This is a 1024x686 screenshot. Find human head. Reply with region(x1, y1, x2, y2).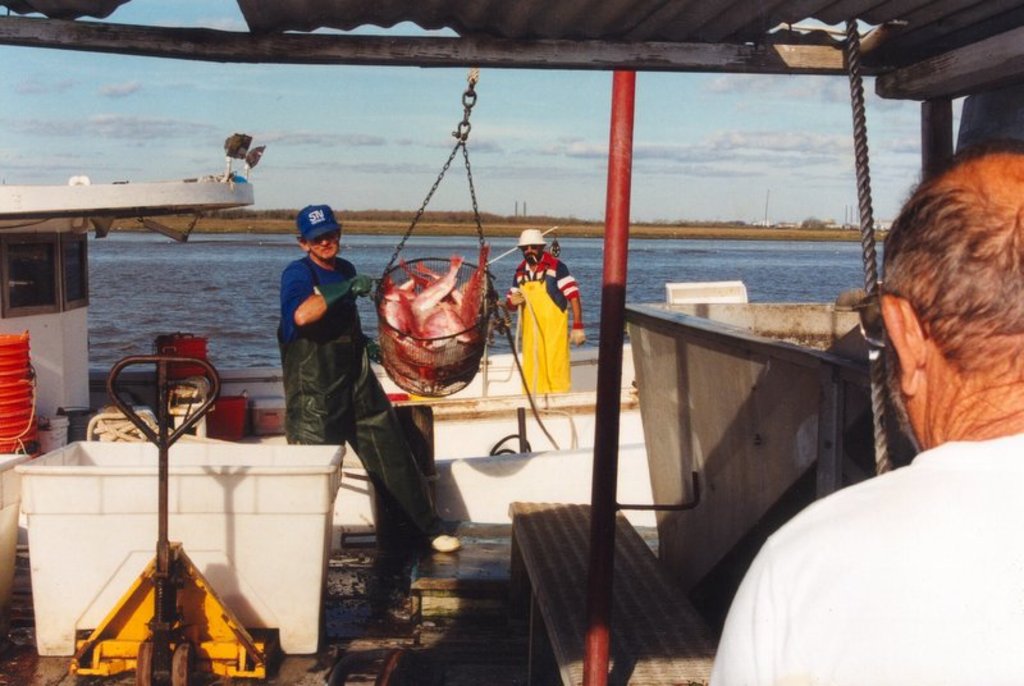
region(865, 147, 1021, 474).
